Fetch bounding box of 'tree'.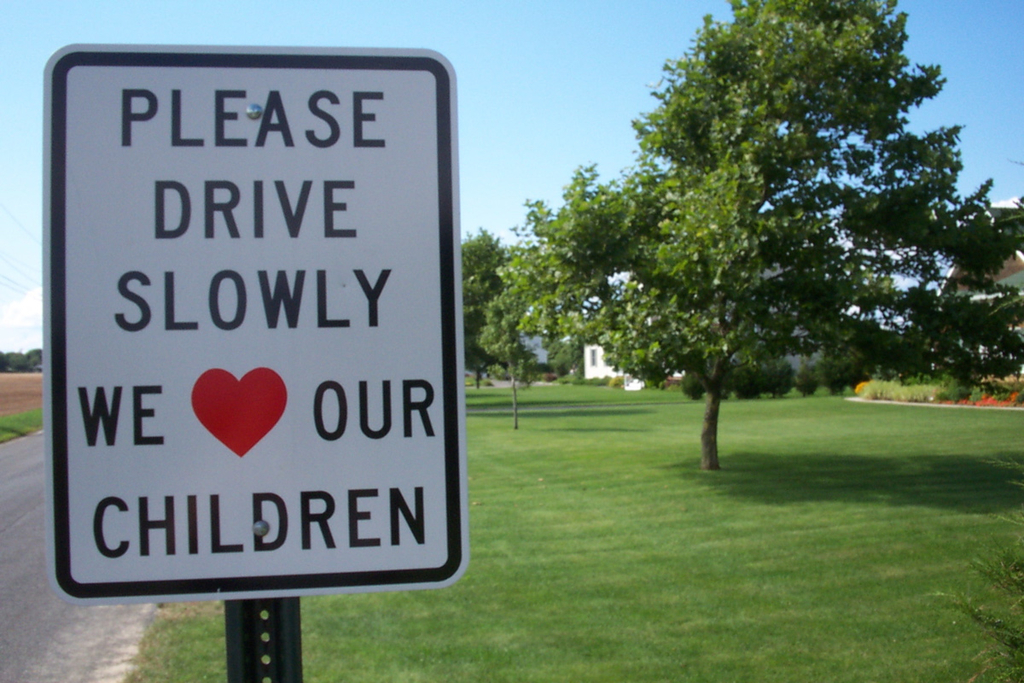
Bbox: detection(473, 161, 666, 406).
